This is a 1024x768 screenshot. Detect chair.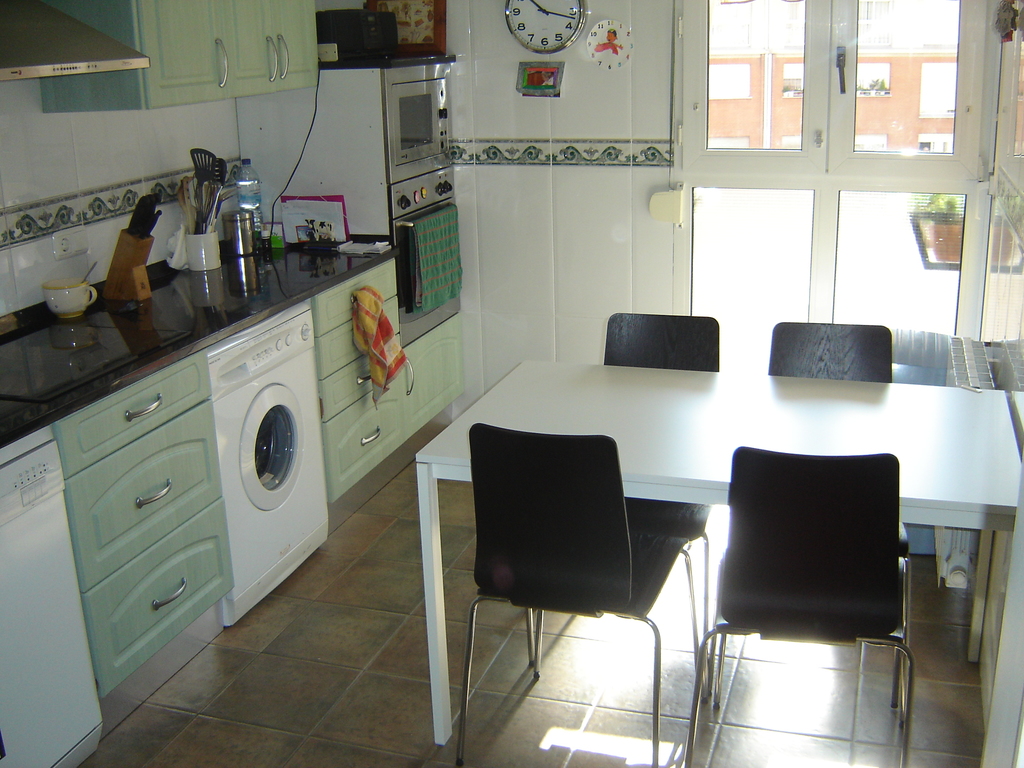
bbox=(716, 319, 912, 712).
